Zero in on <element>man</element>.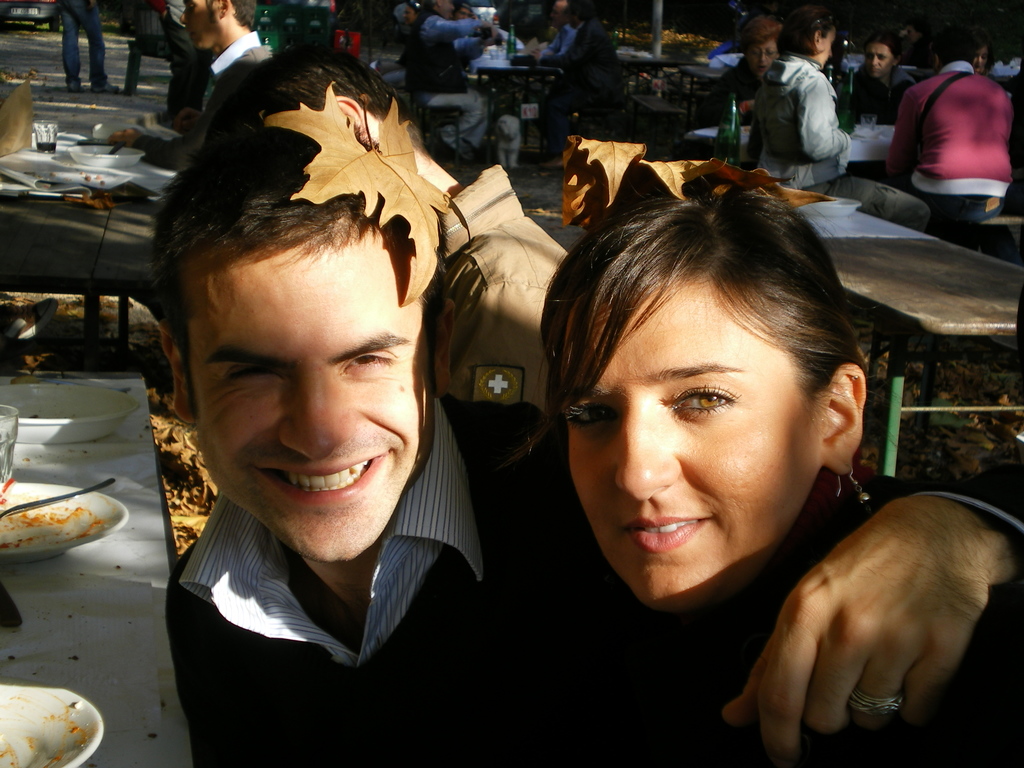
Zeroed in: locate(181, 0, 273, 114).
